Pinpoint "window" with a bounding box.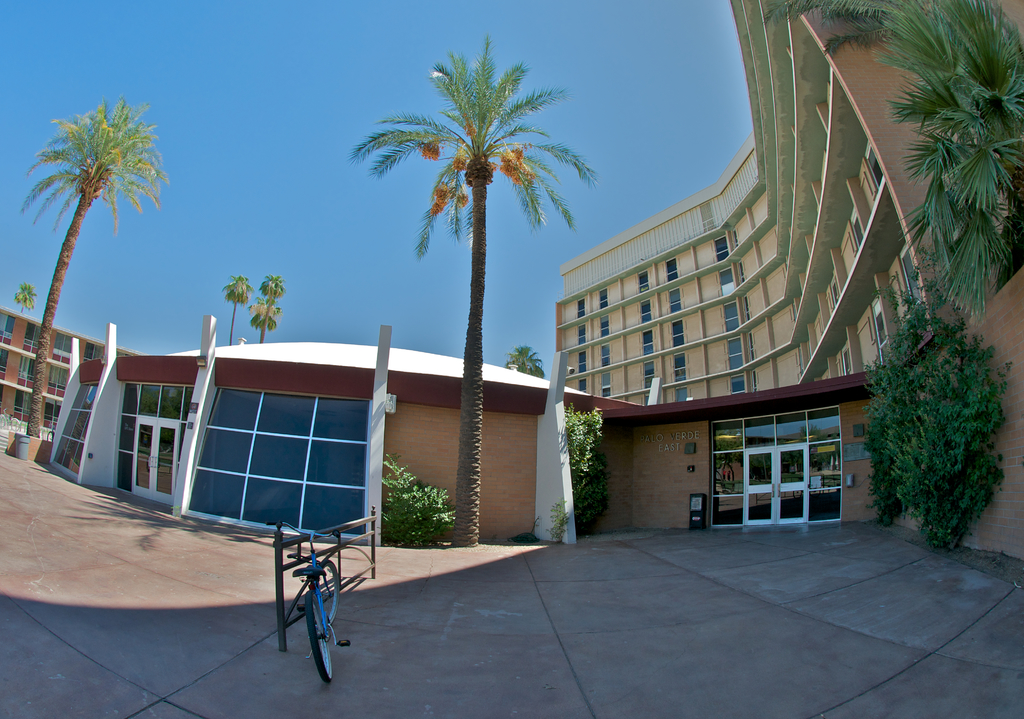
select_region(675, 353, 688, 380).
